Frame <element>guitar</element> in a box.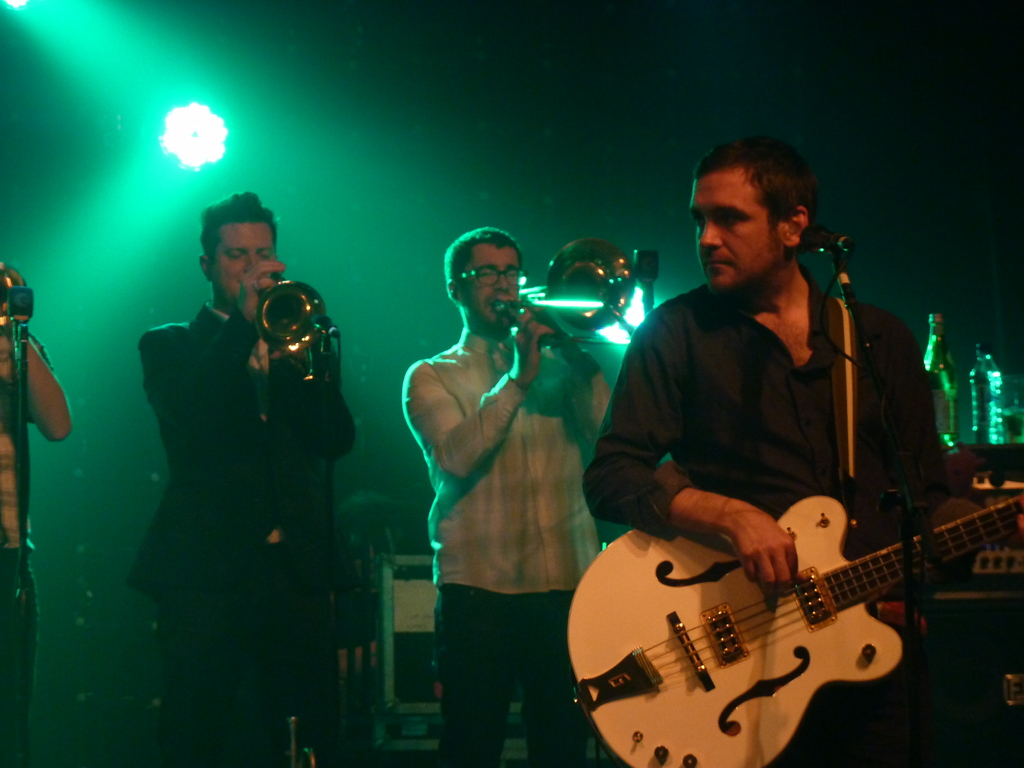
region(565, 488, 1023, 767).
